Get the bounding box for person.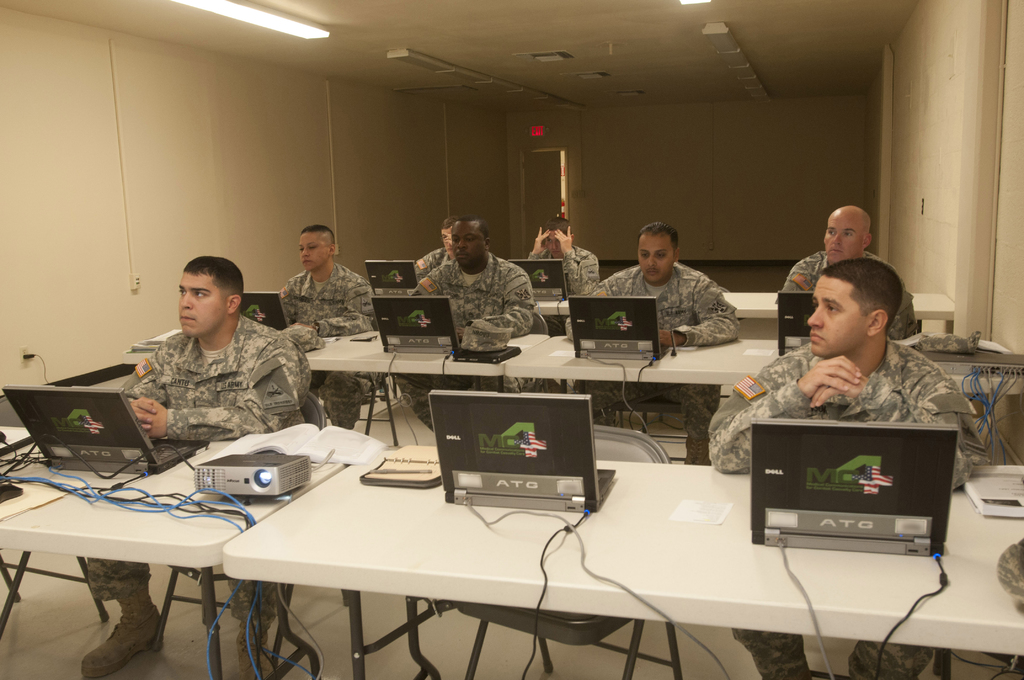
(278, 224, 375, 428).
